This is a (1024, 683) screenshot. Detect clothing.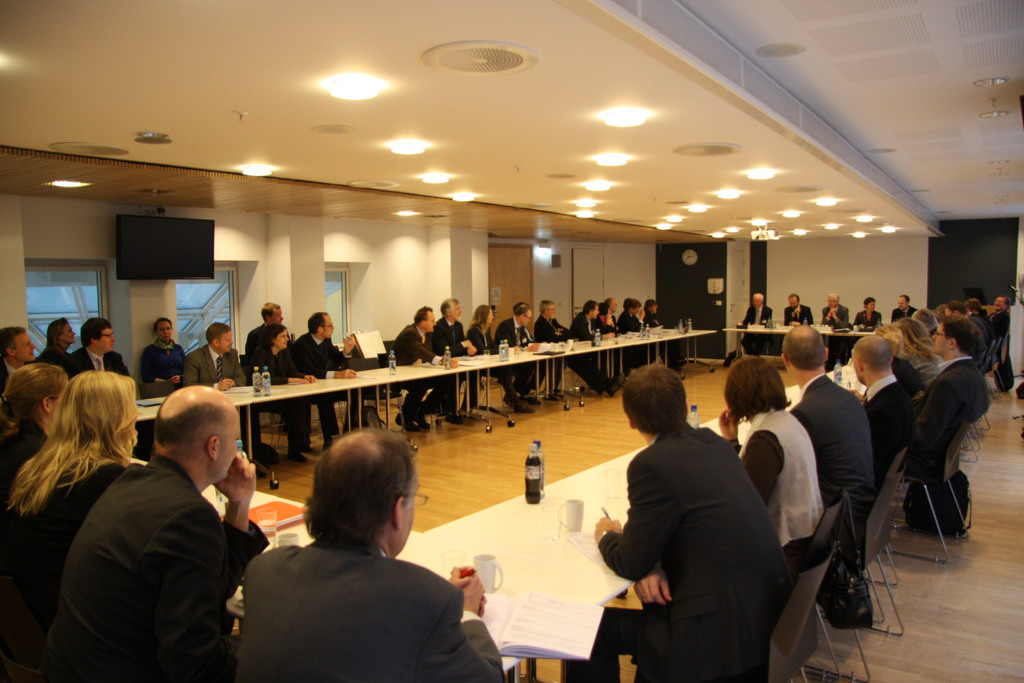
<bbox>0, 355, 19, 397</bbox>.
